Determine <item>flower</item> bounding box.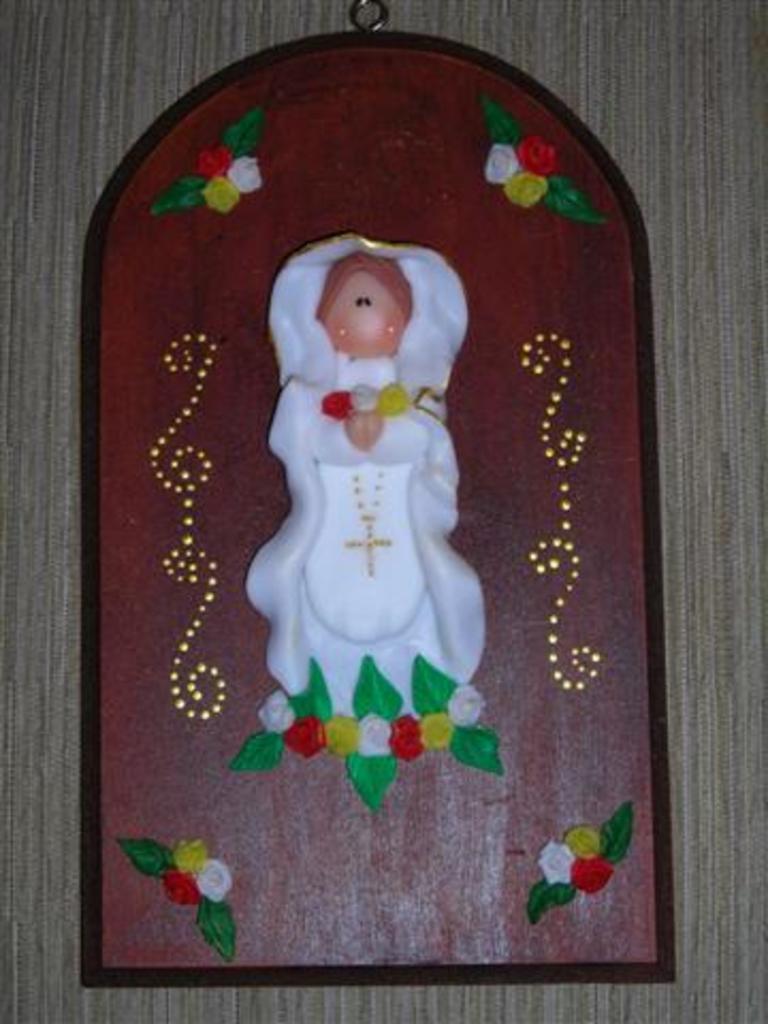
Determined: [205, 173, 243, 213].
